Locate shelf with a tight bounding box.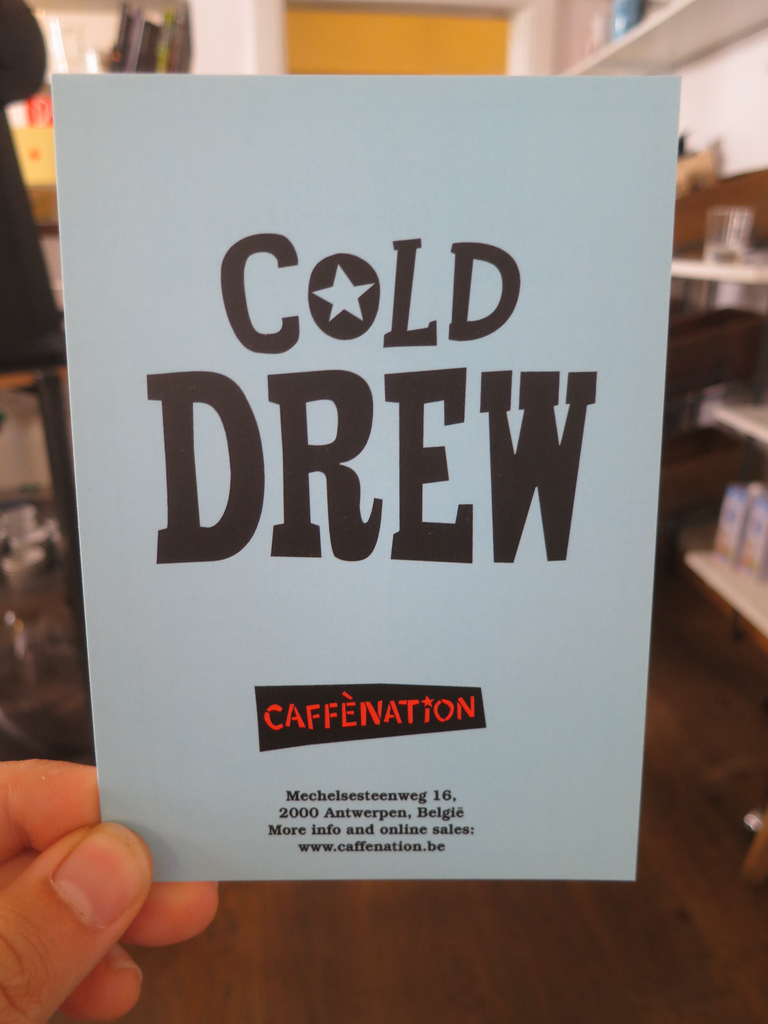
bbox=(545, 0, 767, 76).
